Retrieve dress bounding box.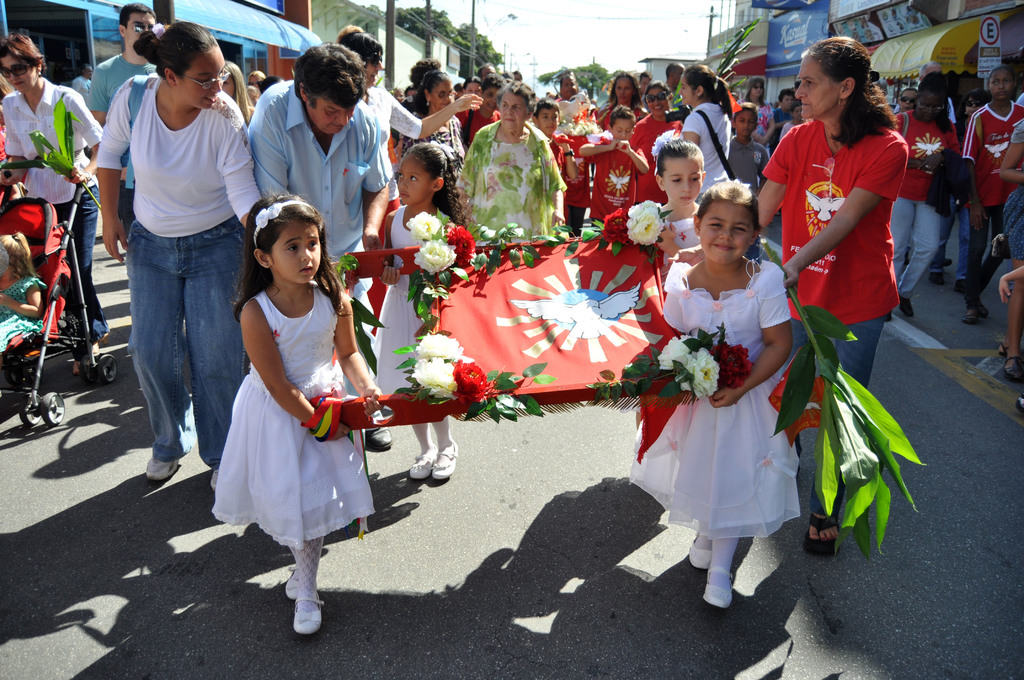
Bounding box: 402:112:467:215.
